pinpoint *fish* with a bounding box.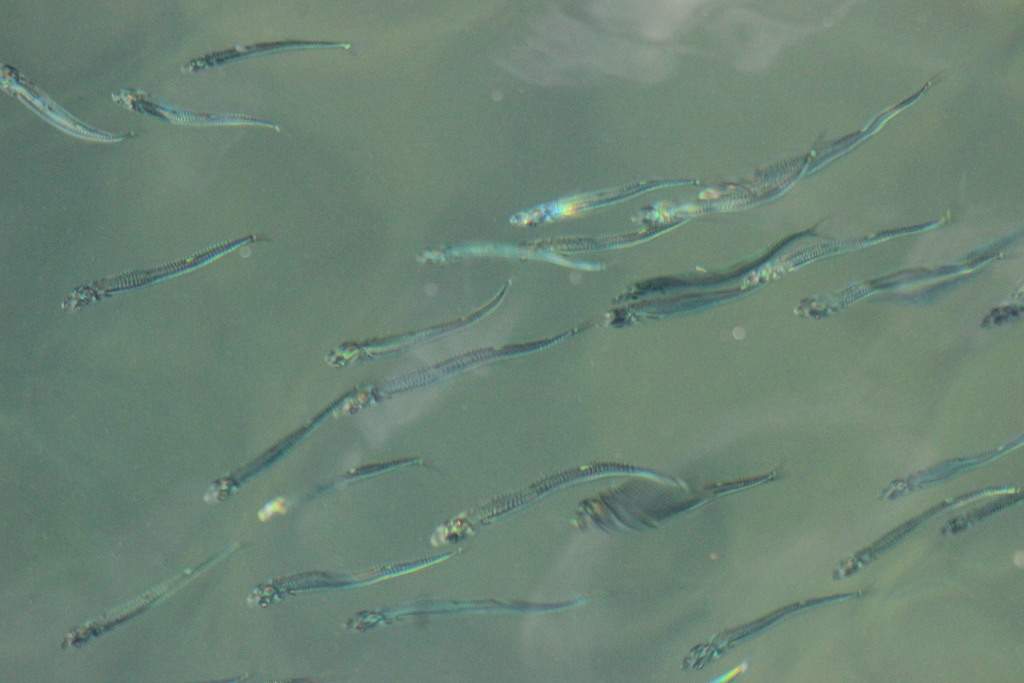
{"left": 246, "top": 548, "right": 460, "bottom": 611}.
